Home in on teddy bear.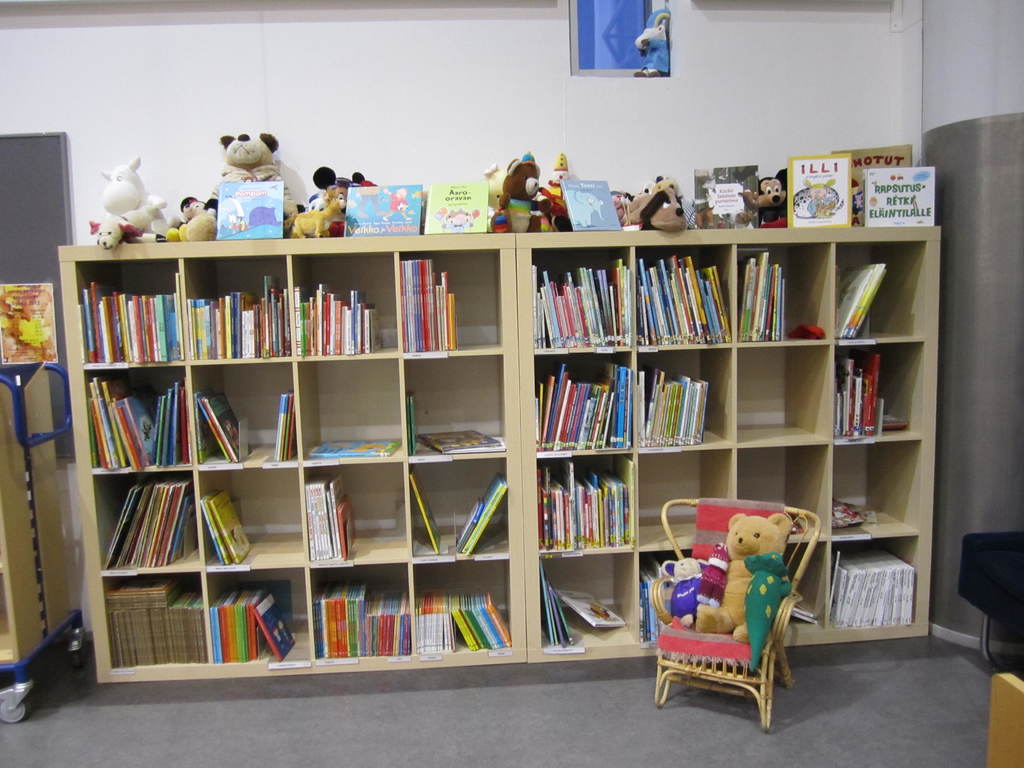
Homed in at x1=689 y1=516 x2=790 y2=639.
